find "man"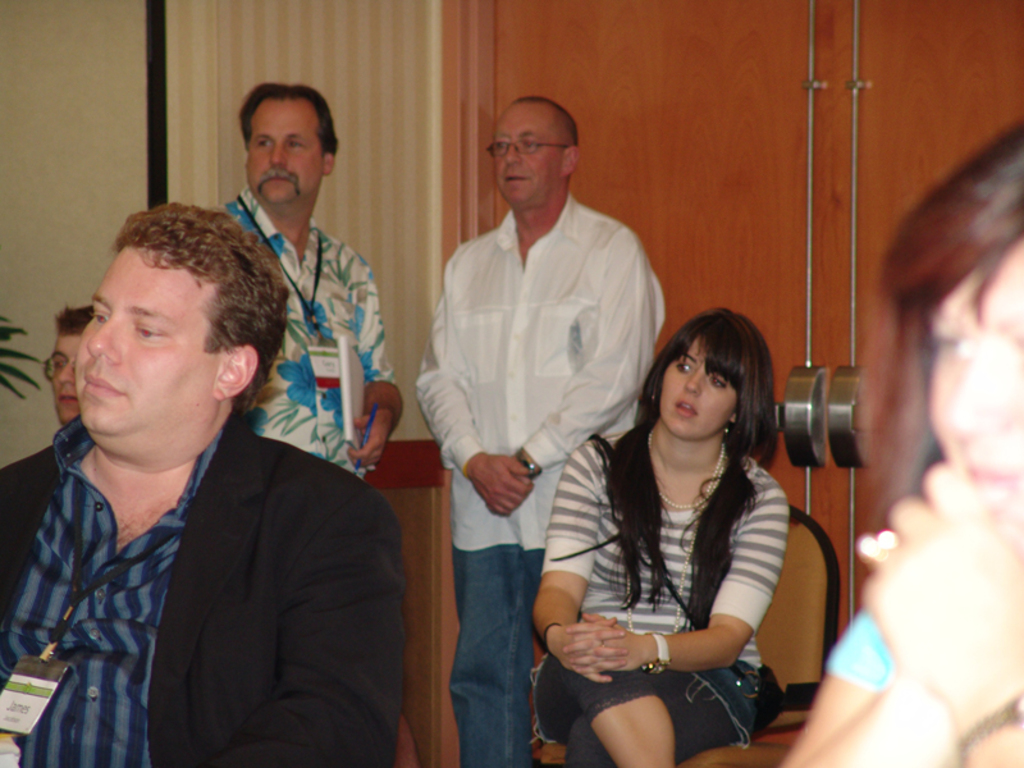
(x1=219, y1=83, x2=403, y2=475)
